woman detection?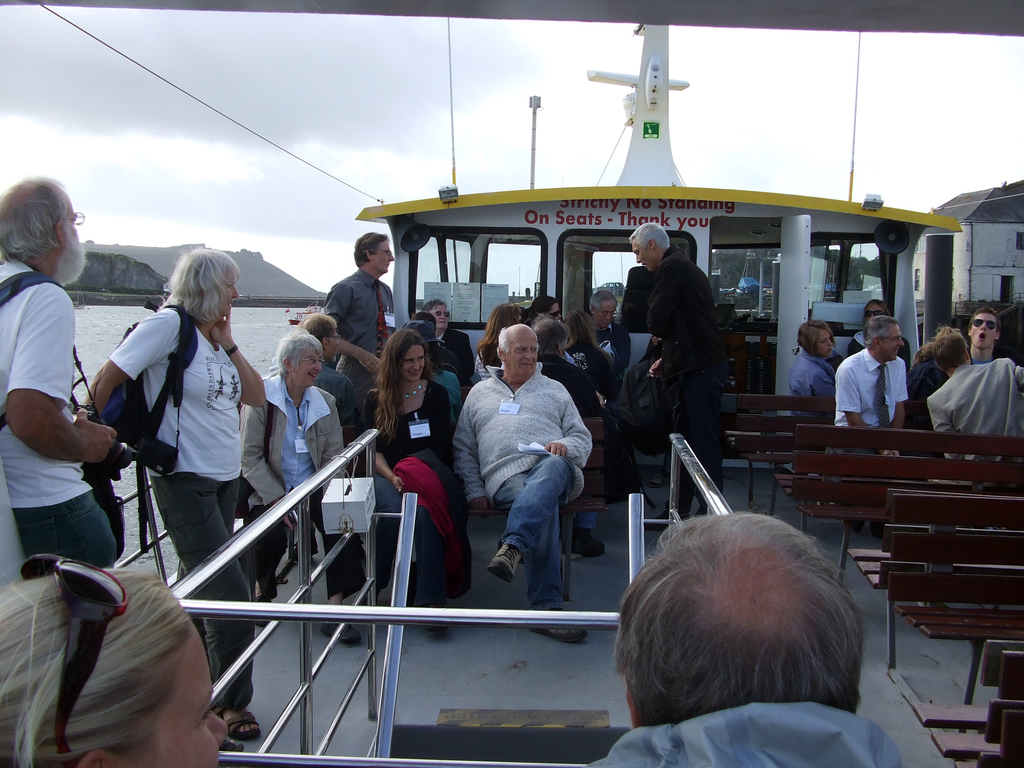
select_region(477, 301, 523, 382)
